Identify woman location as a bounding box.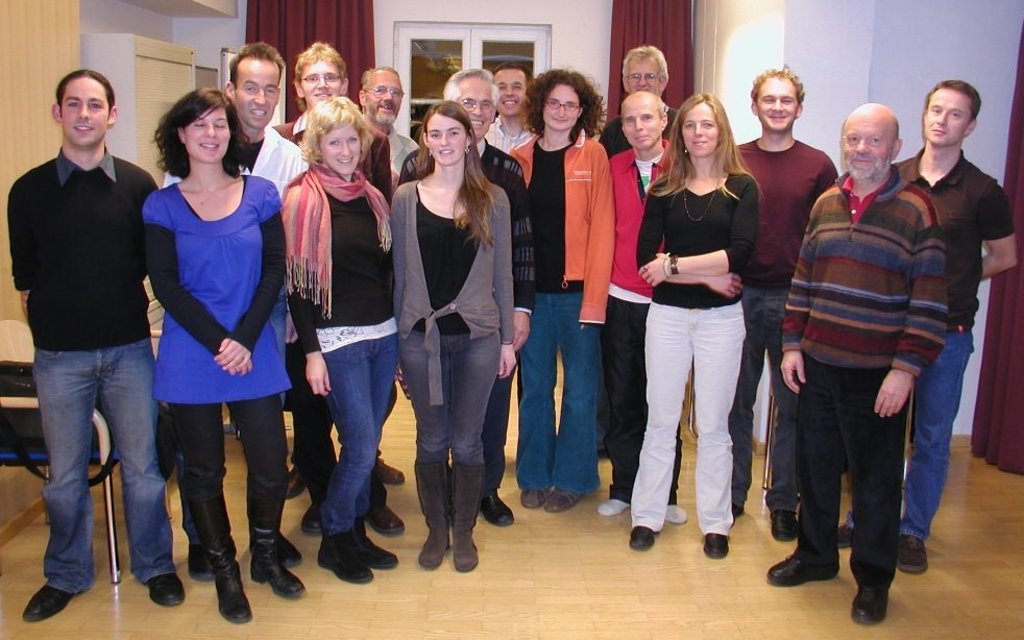
l=384, t=106, r=521, b=575.
